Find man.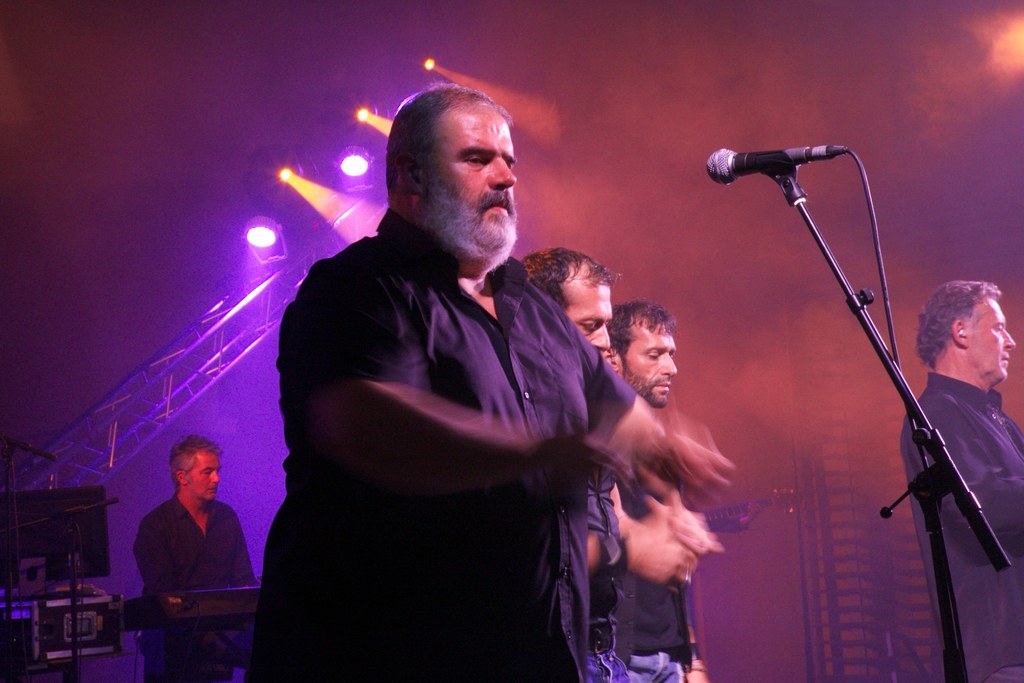
136/438/260/682.
